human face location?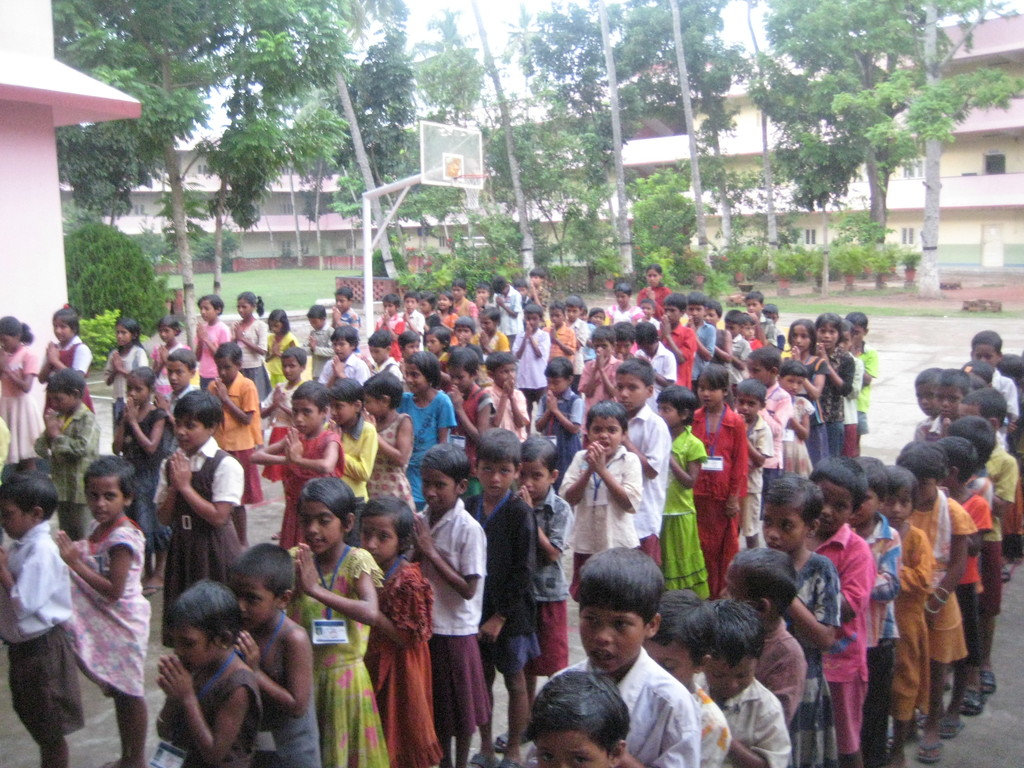
820/324/838/346
